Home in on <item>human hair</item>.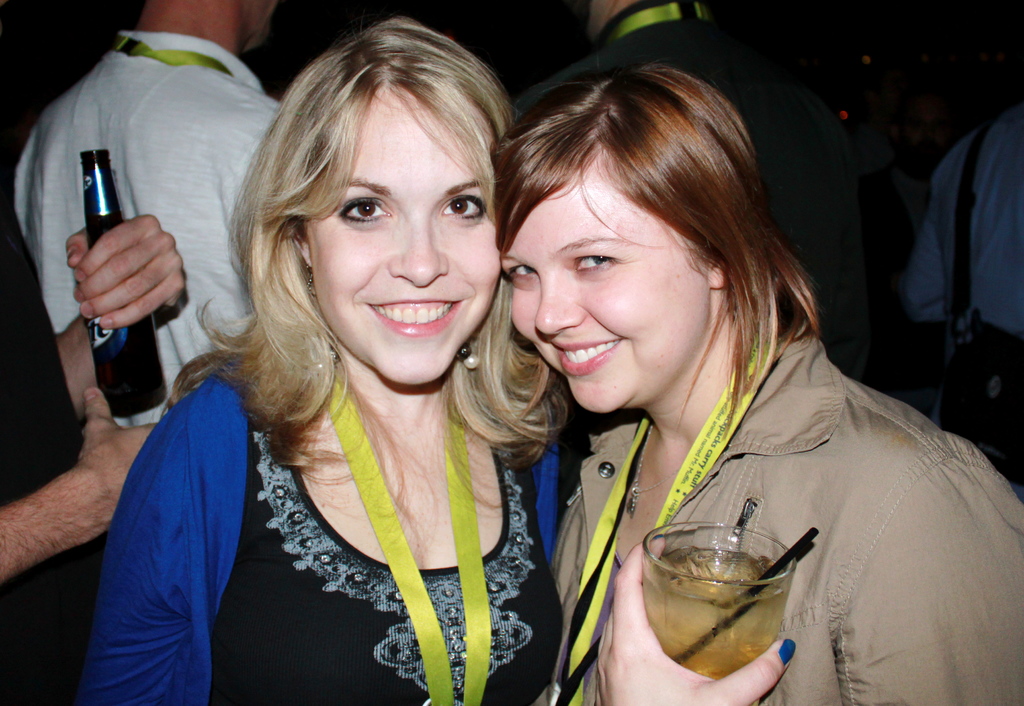
Homed in at [x1=227, y1=19, x2=512, y2=409].
